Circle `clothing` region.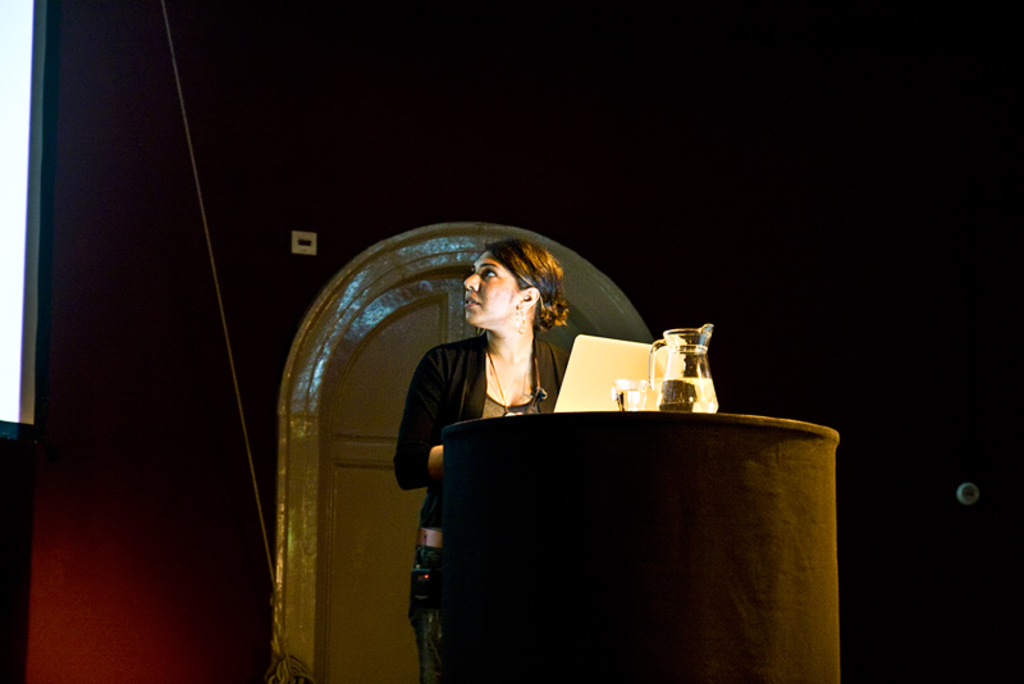
Region: crop(392, 332, 570, 683).
